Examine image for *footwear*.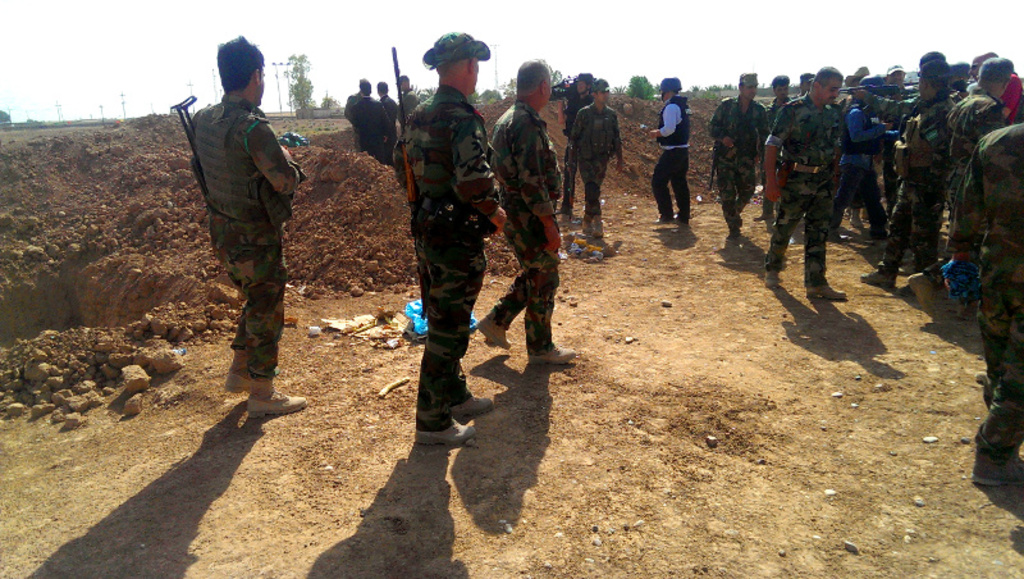
Examination result: (x1=457, y1=395, x2=499, y2=418).
